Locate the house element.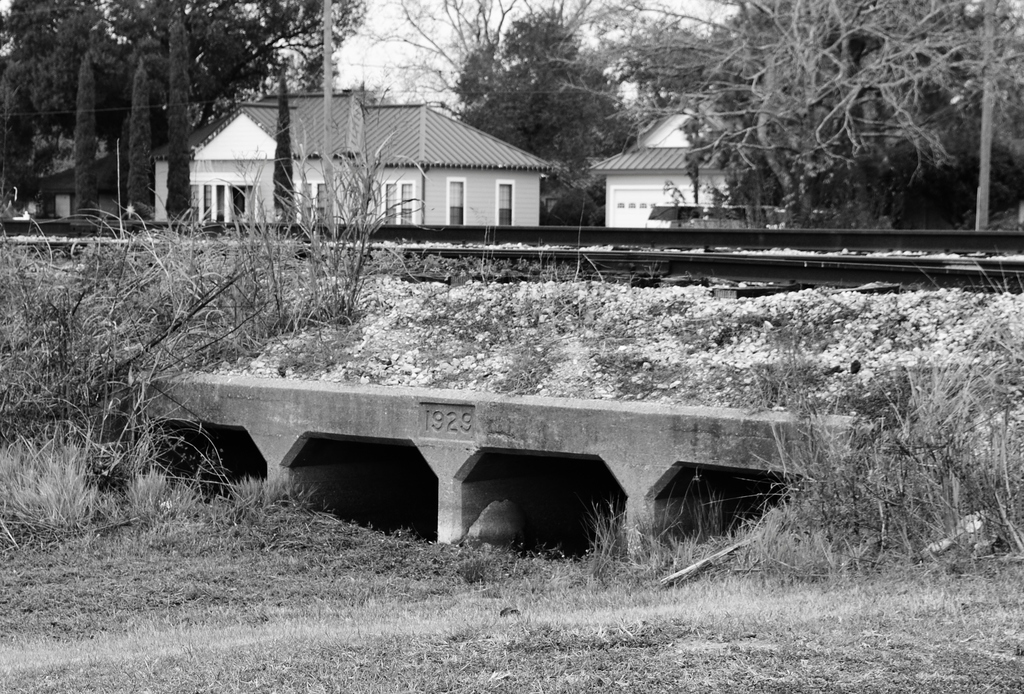
Element bbox: bbox=(176, 83, 555, 256).
